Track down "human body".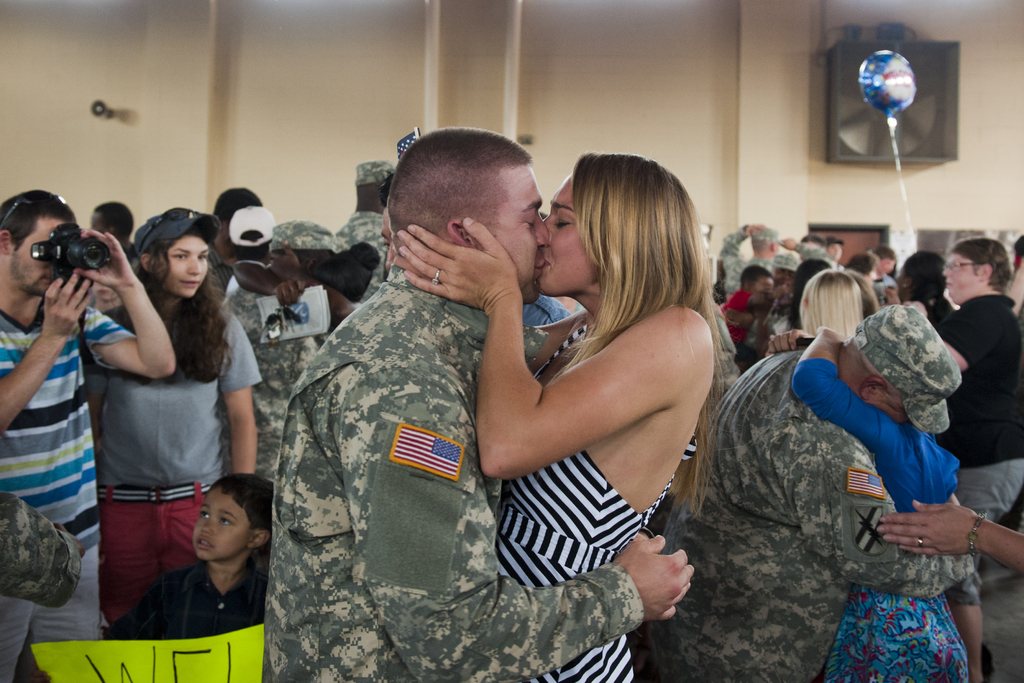
Tracked to detection(266, 268, 696, 682).
